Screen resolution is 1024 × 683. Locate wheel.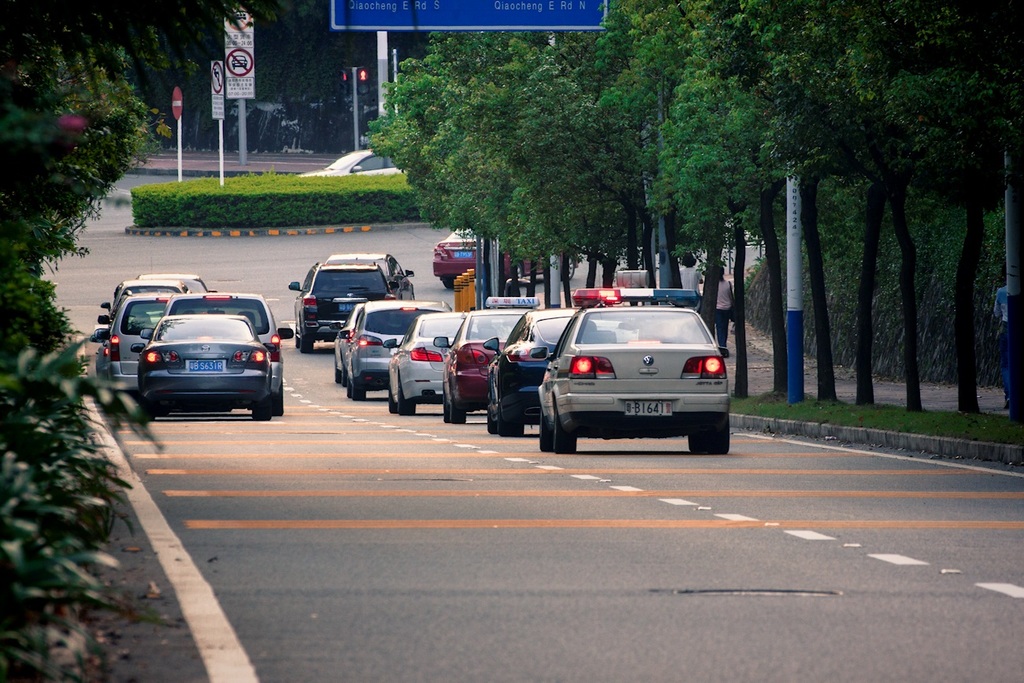
(342,362,347,385).
